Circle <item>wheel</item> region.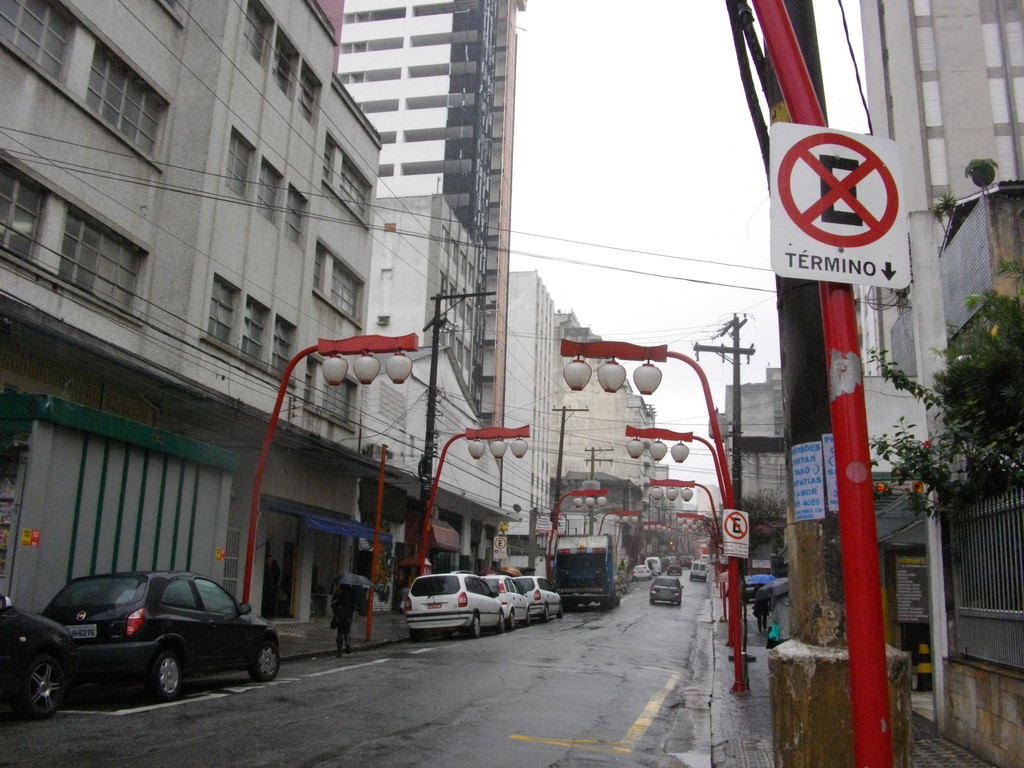
Region: locate(147, 648, 181, 698).
